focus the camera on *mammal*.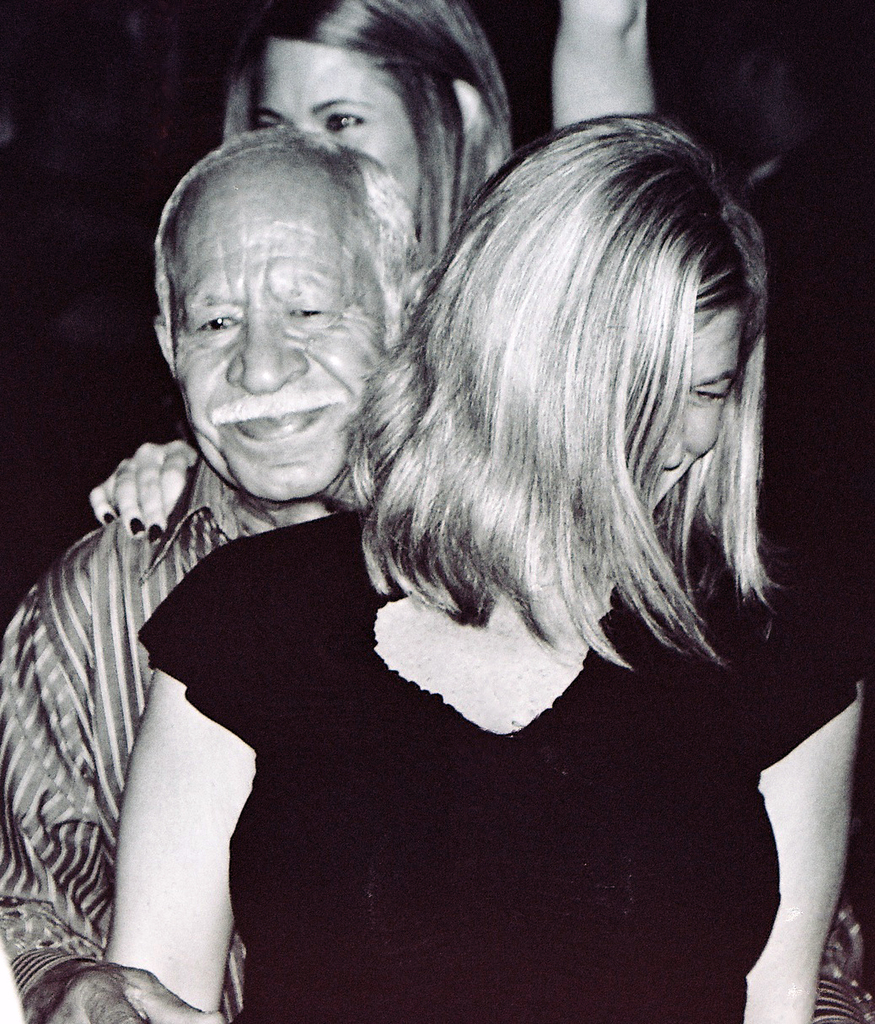
Focus region: rect(545, 0, 874, 1023).
